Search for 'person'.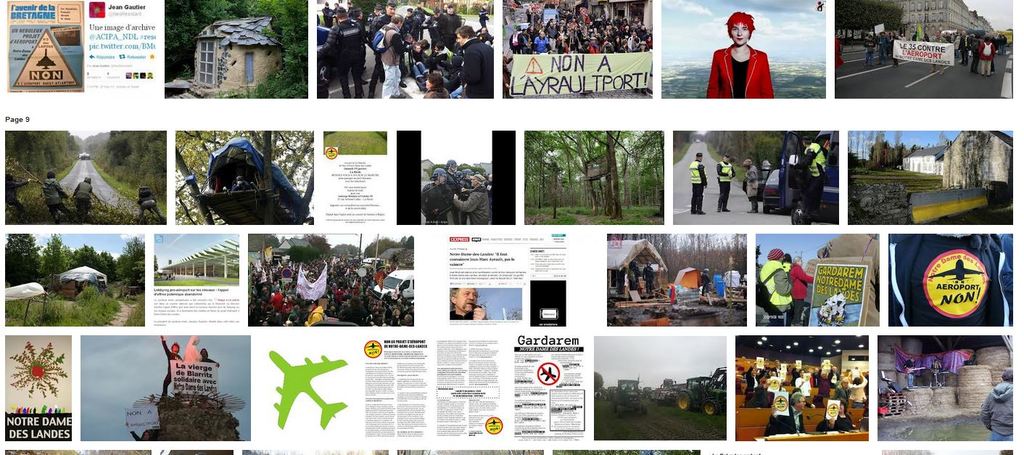
Found at 779,252,818,316.
